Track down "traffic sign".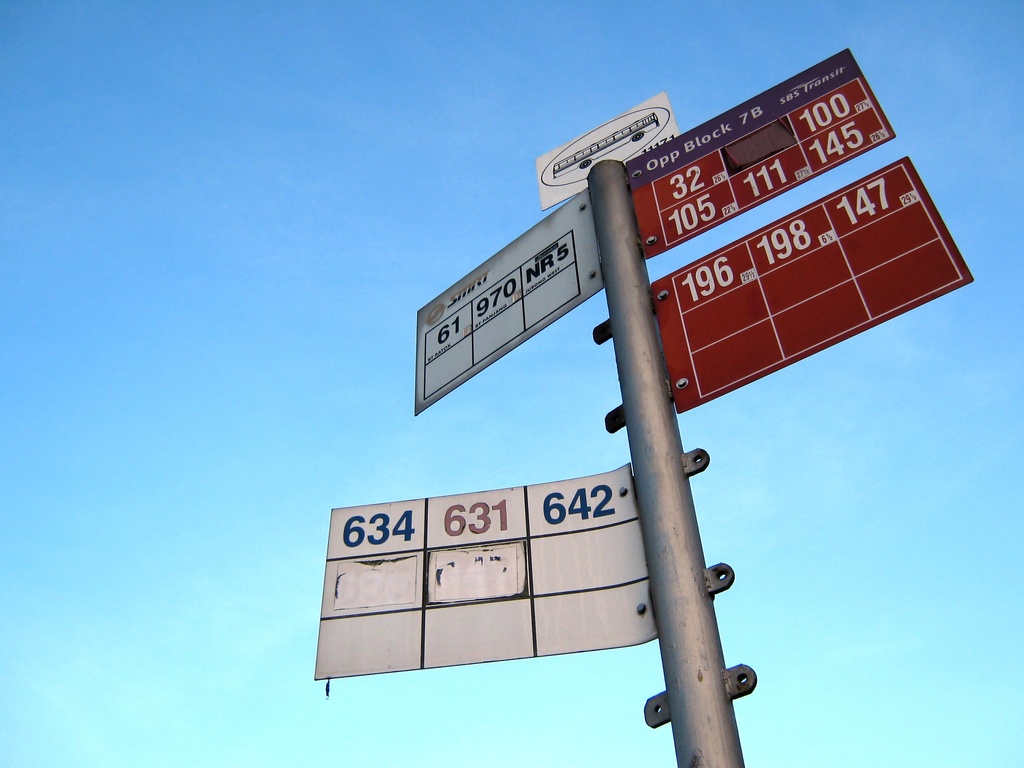
Tracked to rect(620, 40, 900, 254).
